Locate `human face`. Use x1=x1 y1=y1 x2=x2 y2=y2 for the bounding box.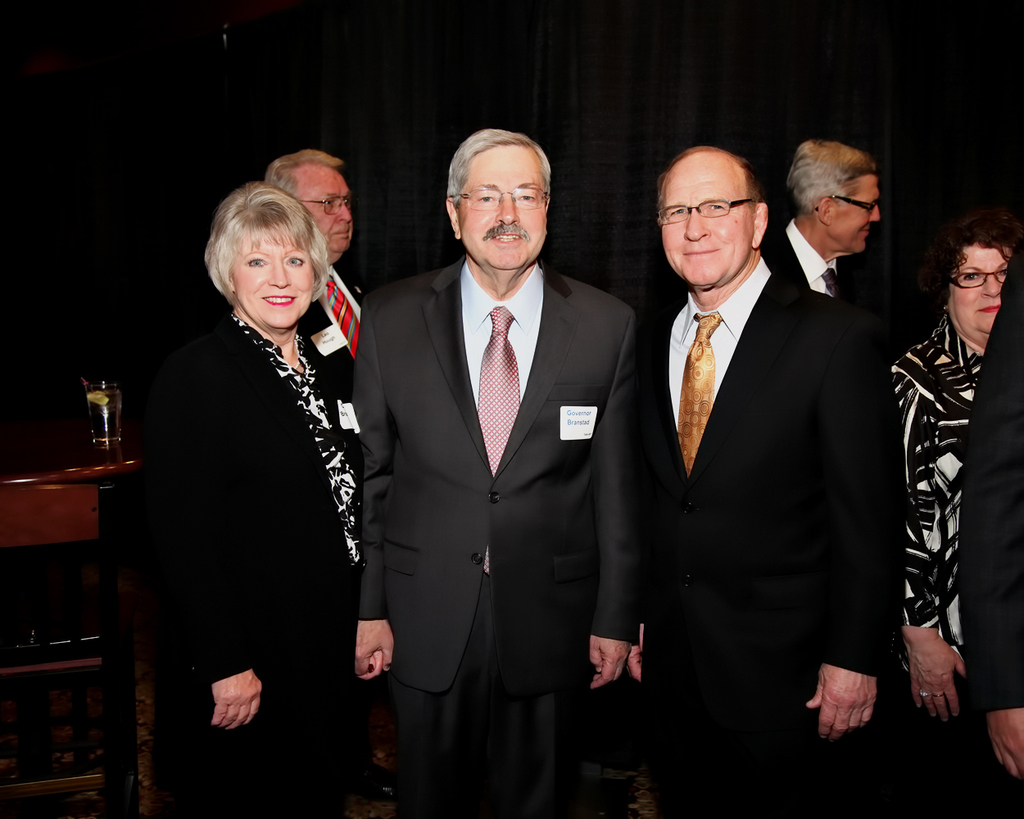
x1=831 y1=175 x2=877 y2=245.
